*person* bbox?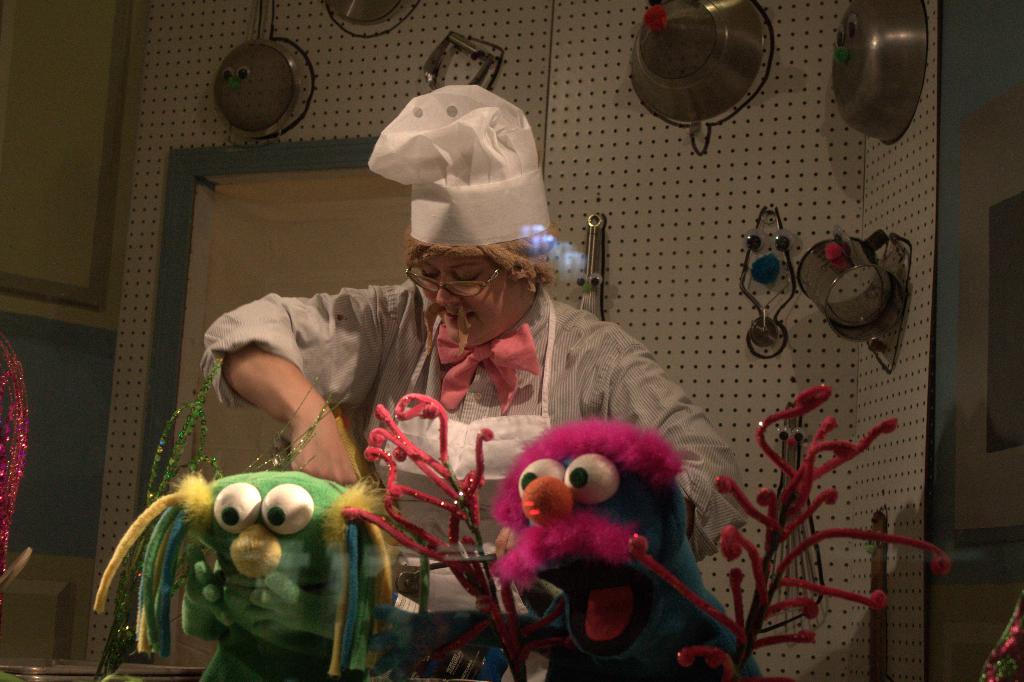
[227, 176, 657, 660]
